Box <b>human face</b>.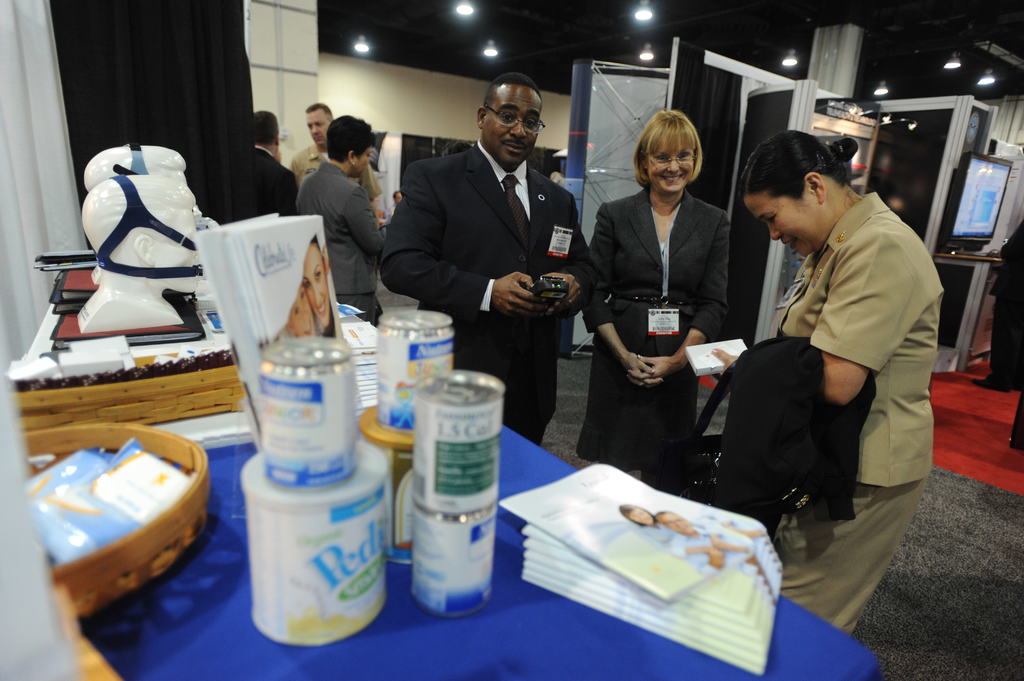
box(651, 139, 694, 196).
